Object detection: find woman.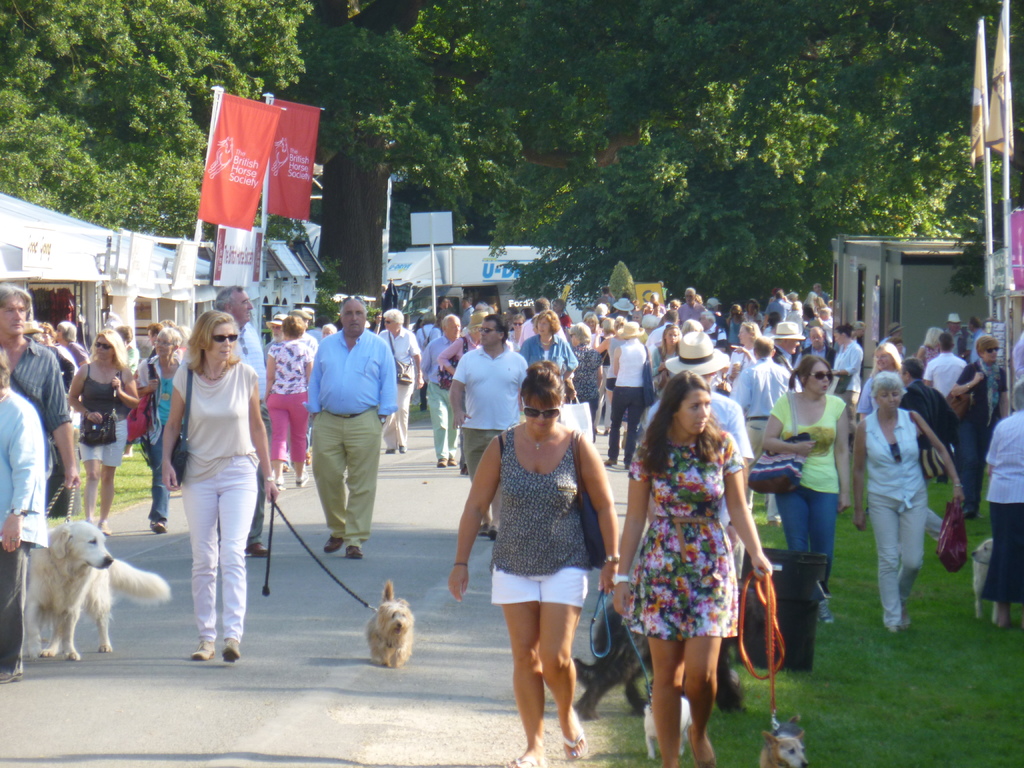
(948,332,1012,520).
